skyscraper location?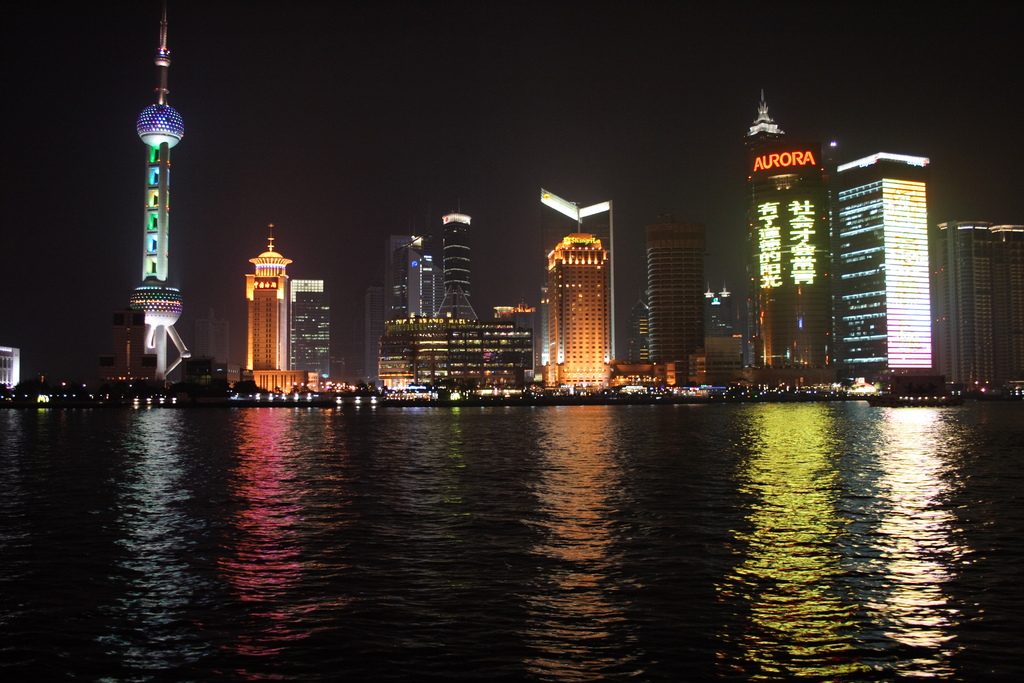
<region>289, 273, 329, 388</region>
